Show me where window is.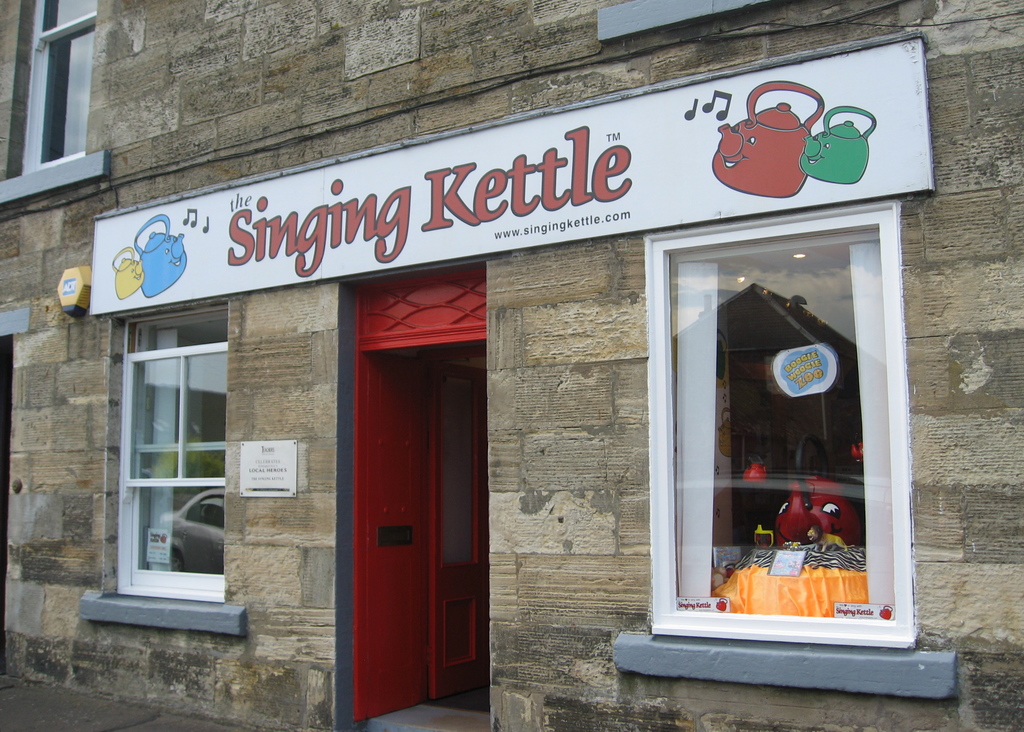
window is at (103,318,242,624).
